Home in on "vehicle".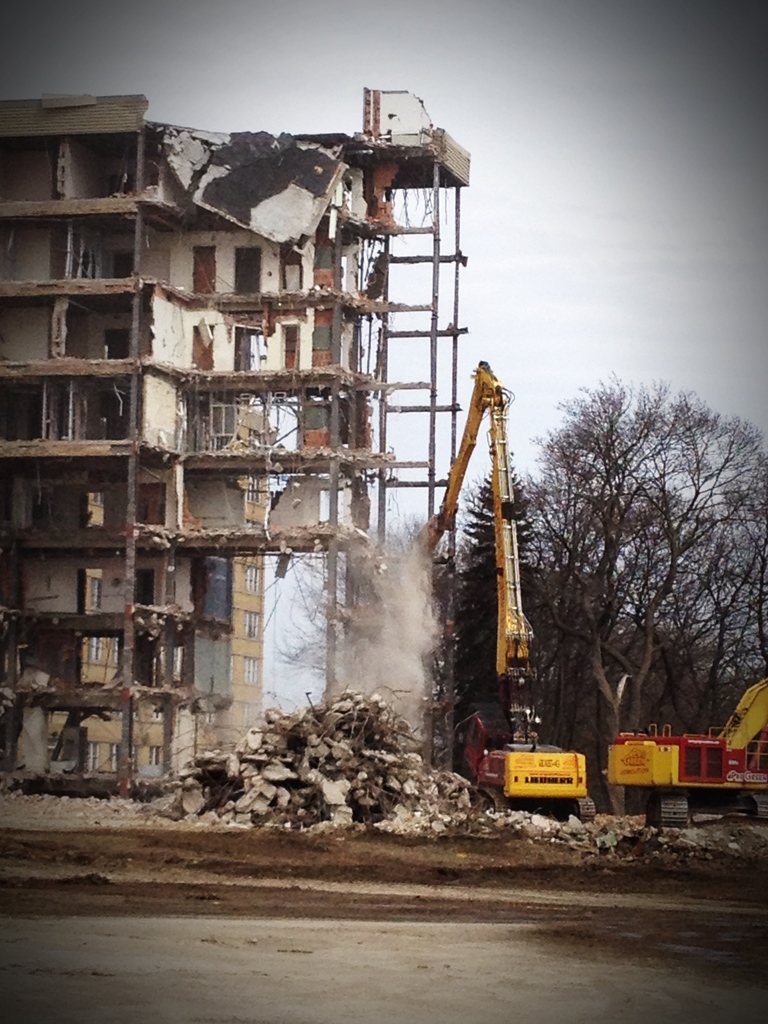
Homed in at box(608, 680, 767, 822).
